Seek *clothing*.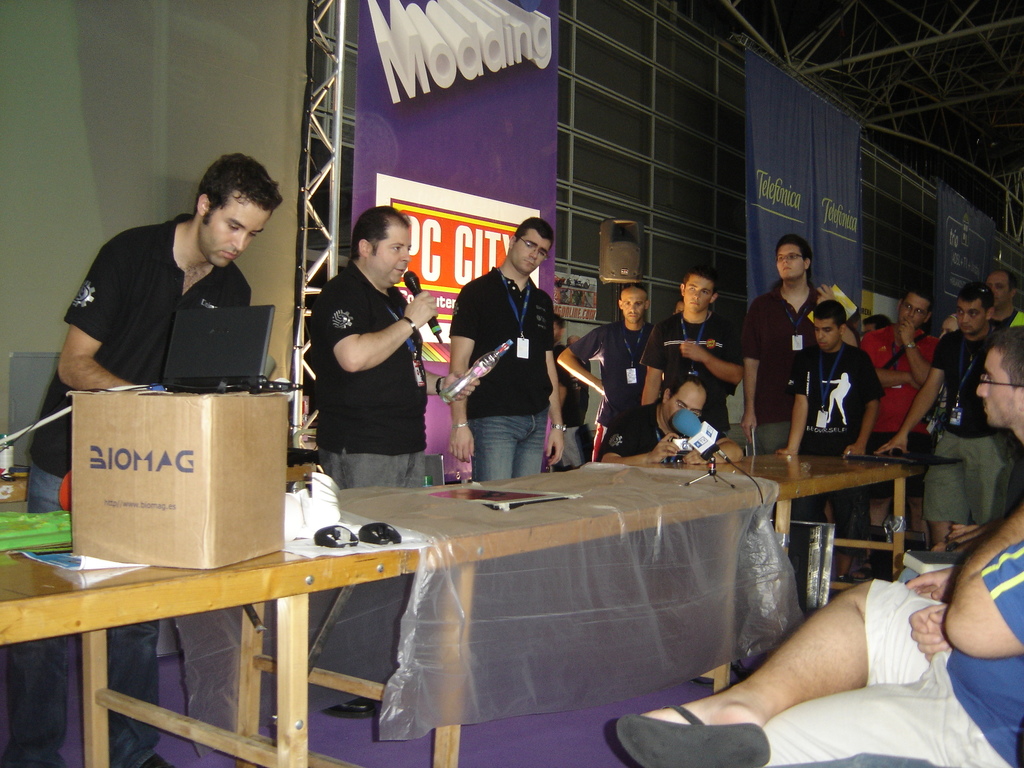
box(4, 224, 272, 758).
